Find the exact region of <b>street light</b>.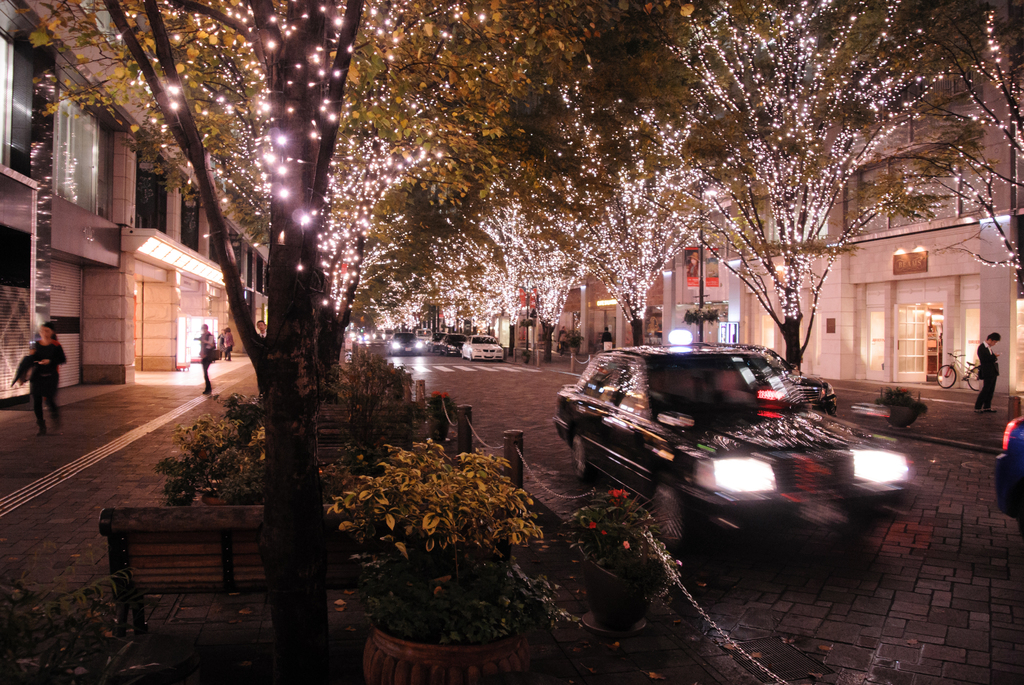
Exact region: (left=692, top=184, right=719, bottom=342).
